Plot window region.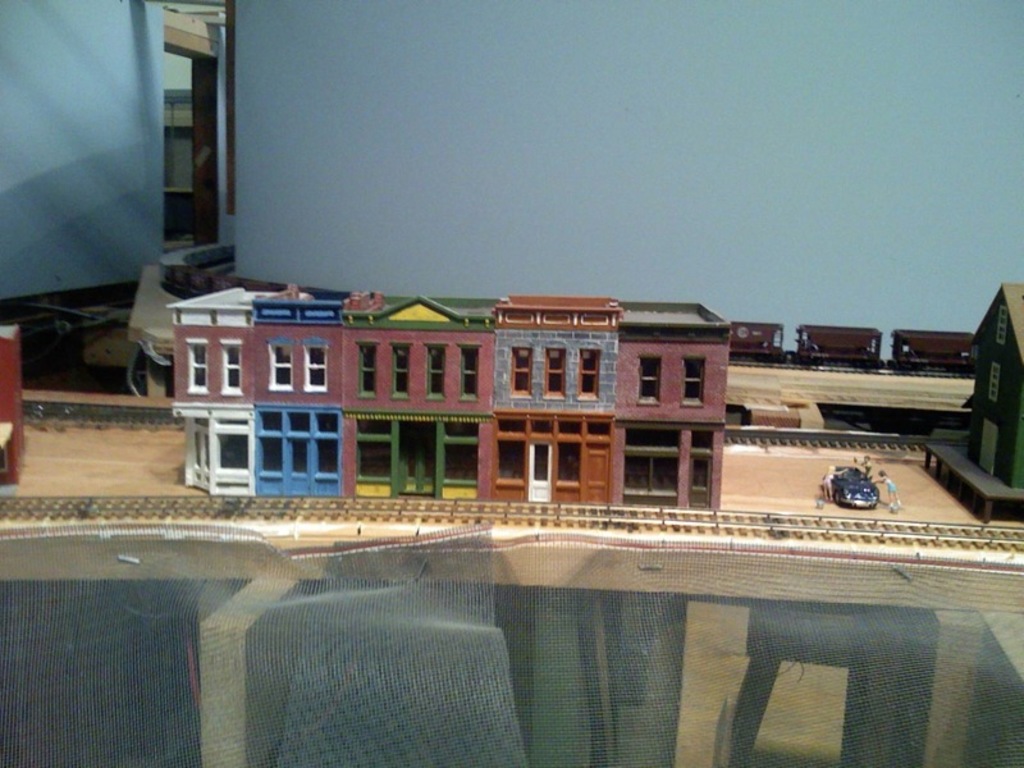
Plotted at 992:305:1006:343.
